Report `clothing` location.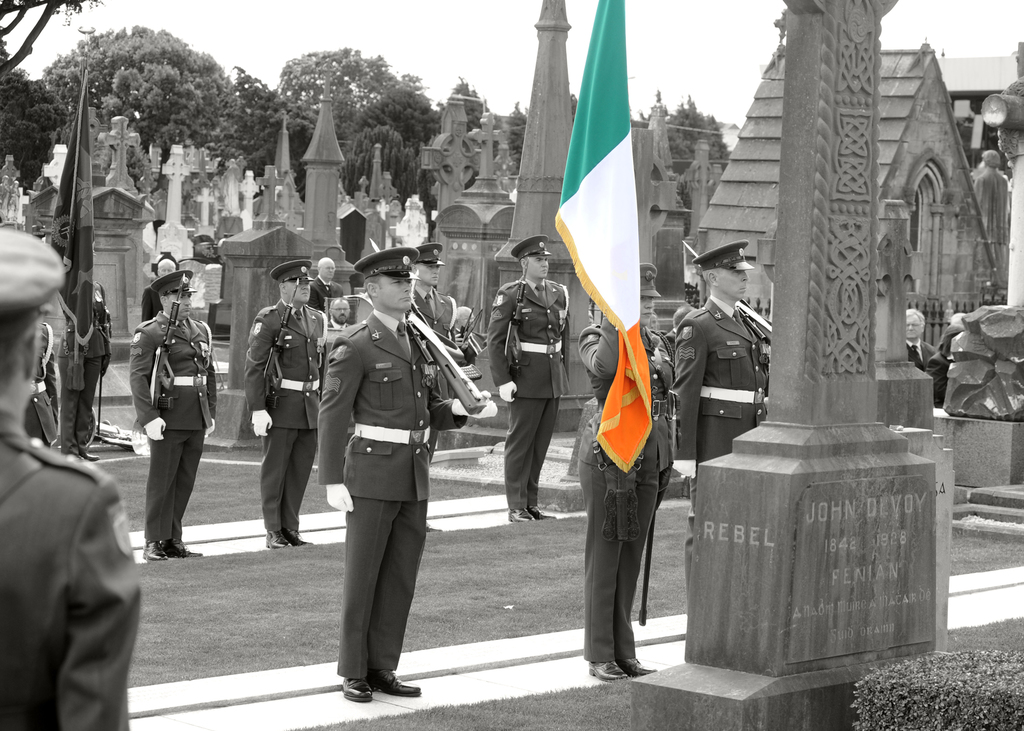
Report: <box>925,325,960,405</box>.
